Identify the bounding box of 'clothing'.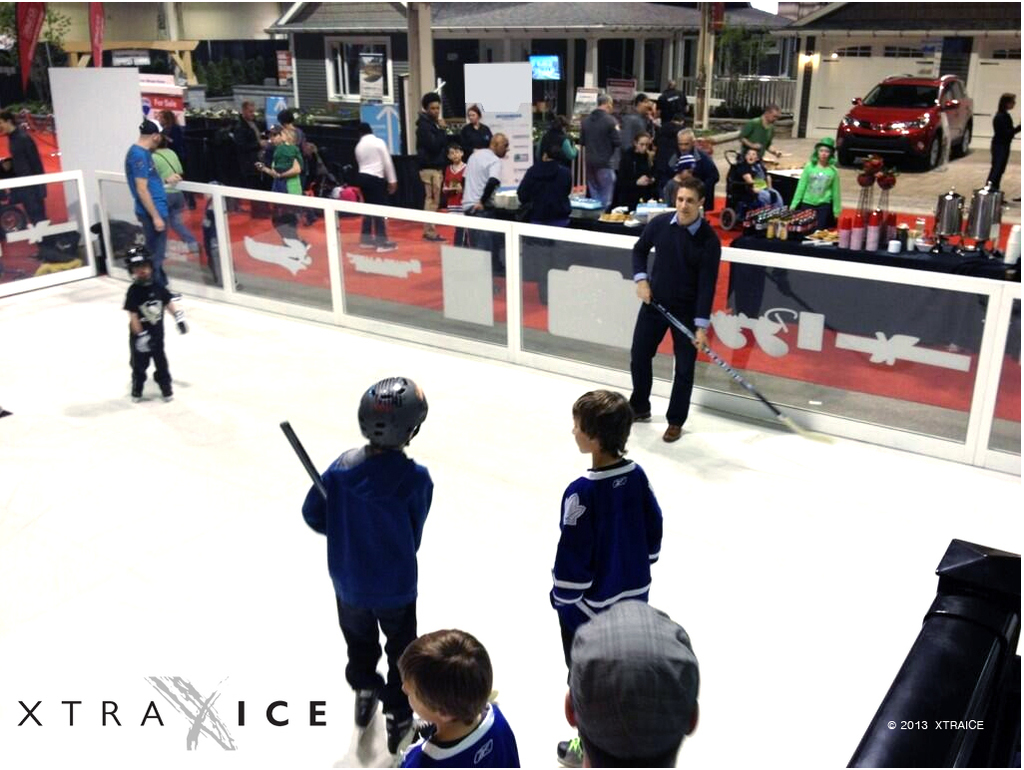
(354,130,394,235).
